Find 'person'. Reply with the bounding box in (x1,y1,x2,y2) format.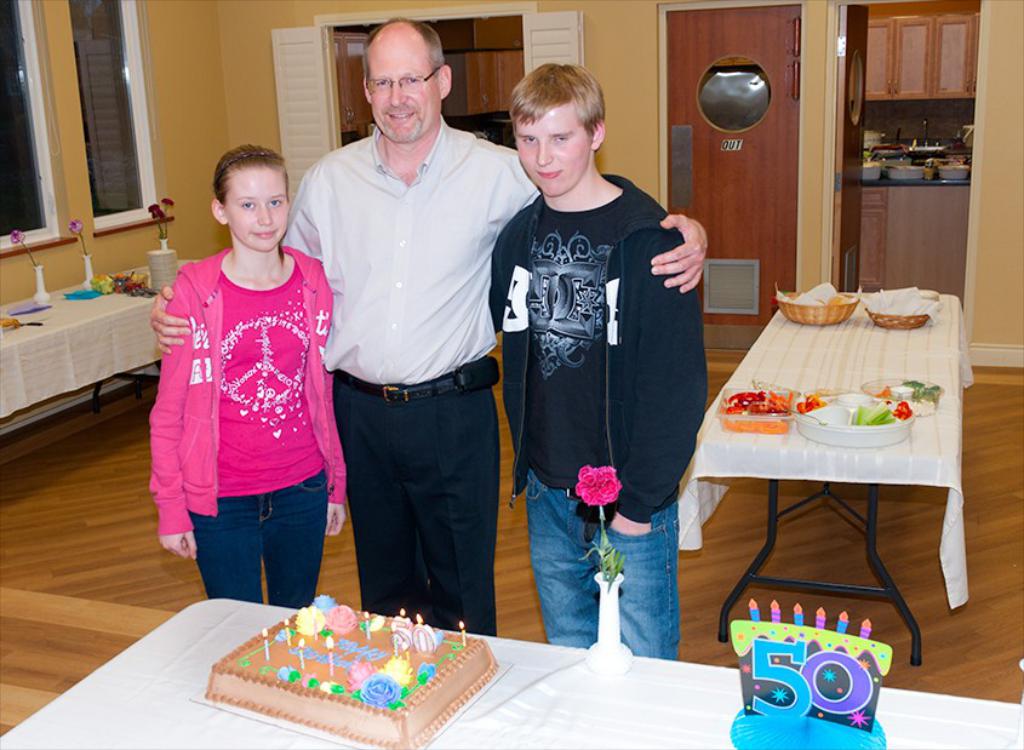
(488,62,710,662).
